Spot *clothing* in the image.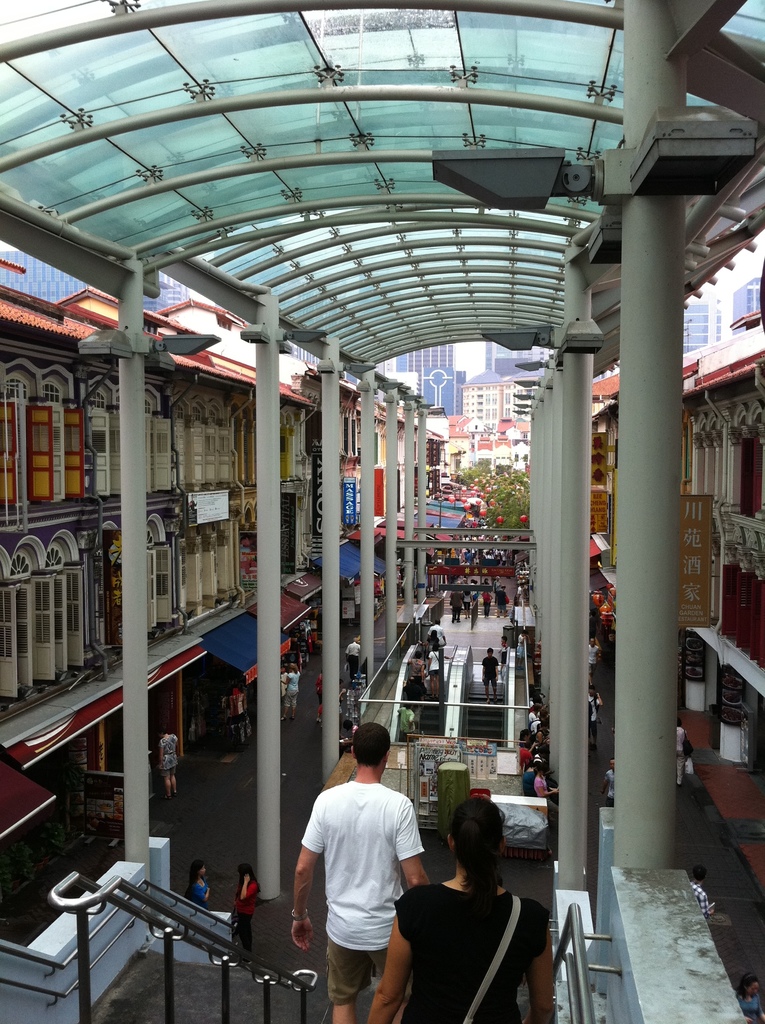
*clothing* found at rect(675, 729, 687, 783).
